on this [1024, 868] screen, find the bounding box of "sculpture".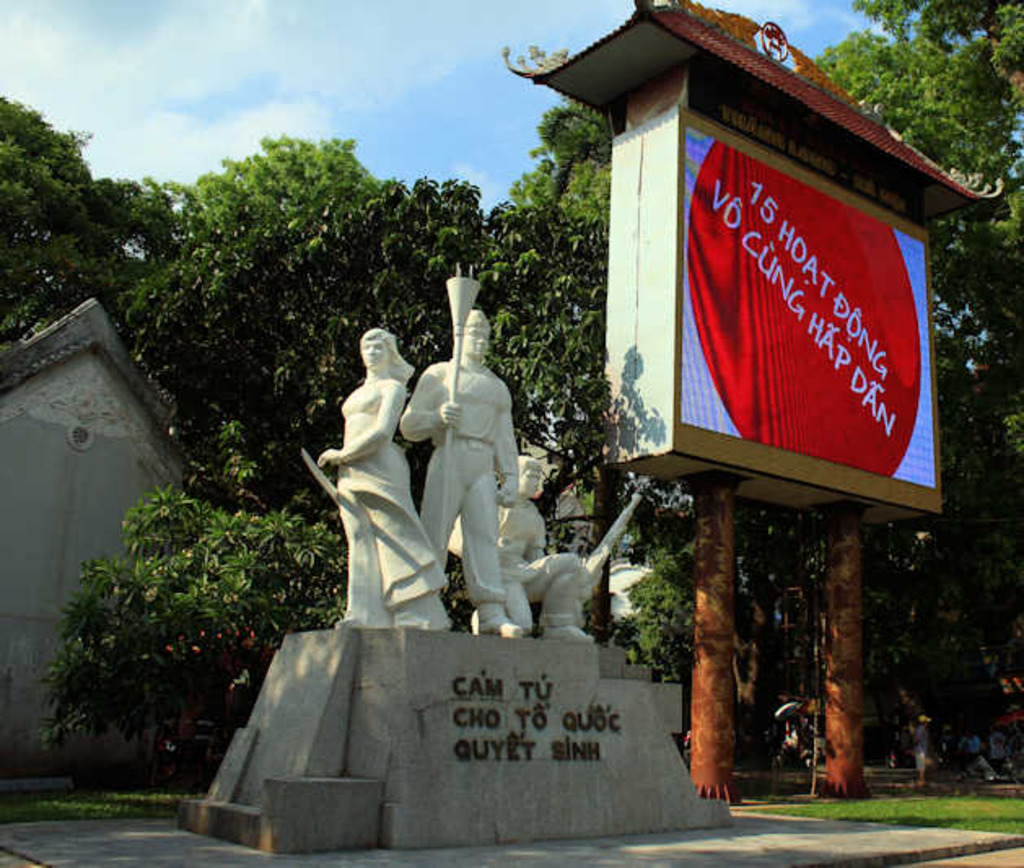
Bounding box: bbox=[428, 446, 549, 638].
